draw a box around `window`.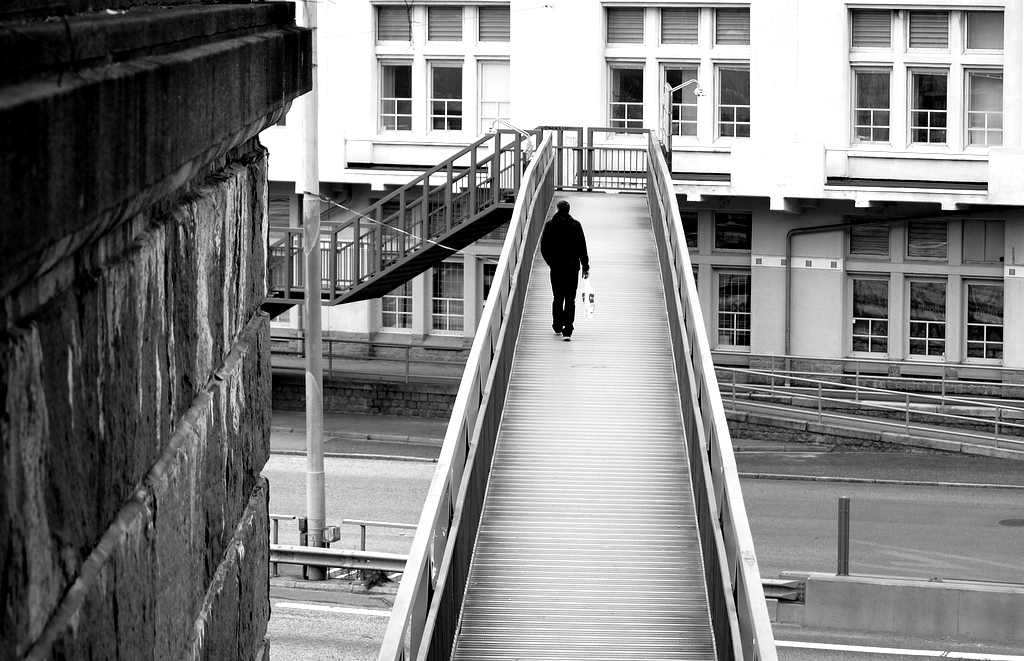
box(908, 4, 948, 48).
